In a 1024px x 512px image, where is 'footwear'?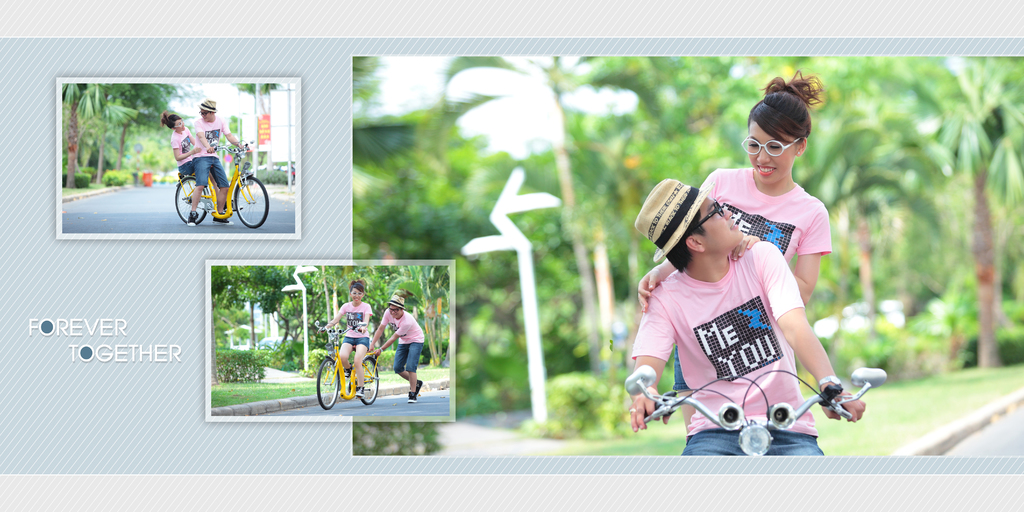
crop(212, 211, 236, 226).
